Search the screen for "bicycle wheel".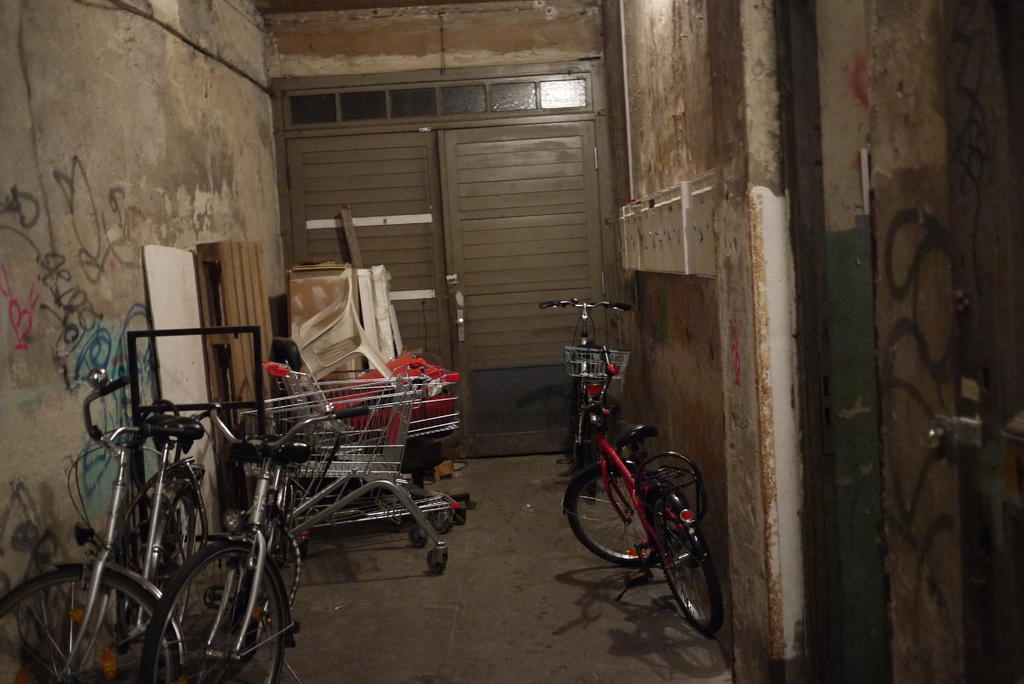
Found at pyautogui.locateOnScreen(651, 496, 723, 639).
